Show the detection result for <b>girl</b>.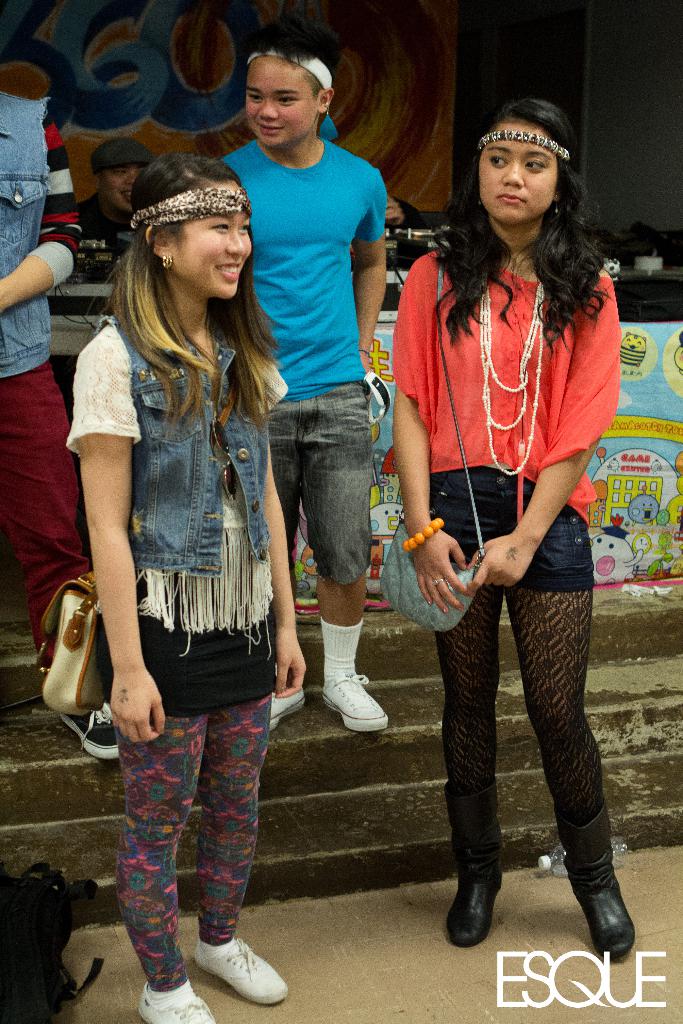
(left=392, top=95, right=636, bottom=965).
